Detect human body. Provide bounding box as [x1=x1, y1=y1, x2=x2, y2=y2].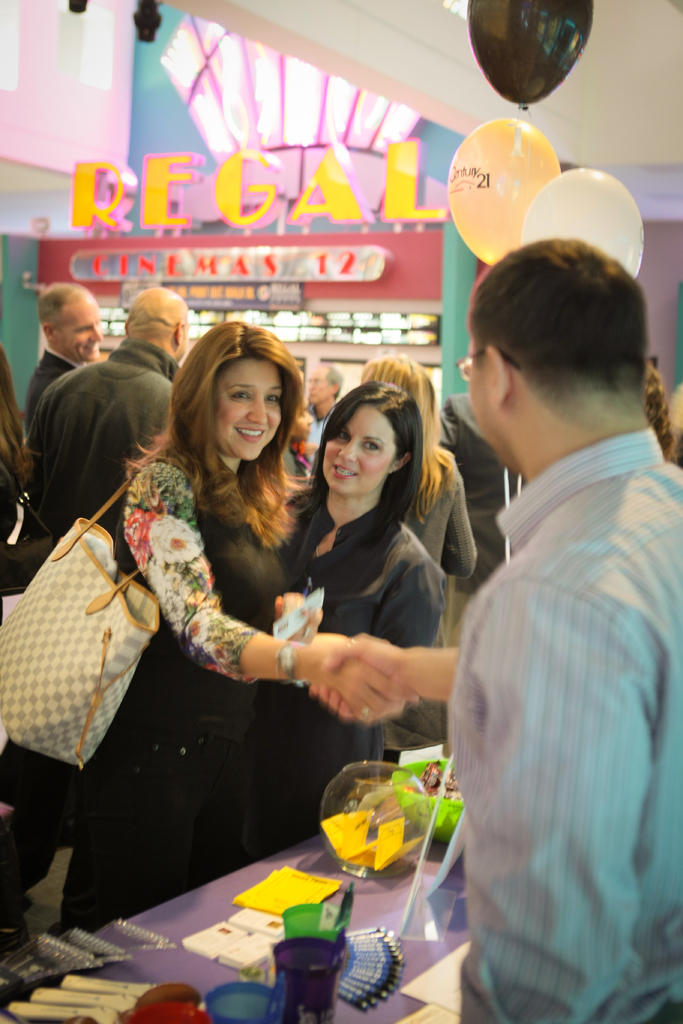
[x1=436, y1=383, x2=539, y2=636].
